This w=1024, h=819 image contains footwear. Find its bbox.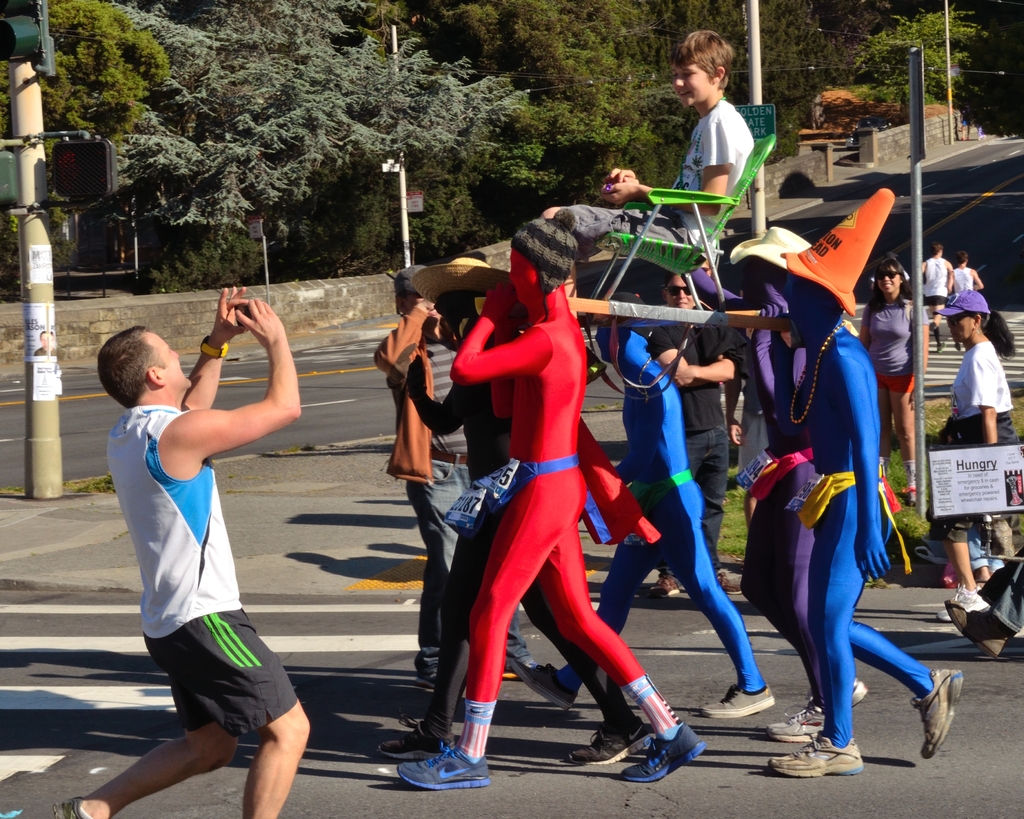
506:656:578:704.
